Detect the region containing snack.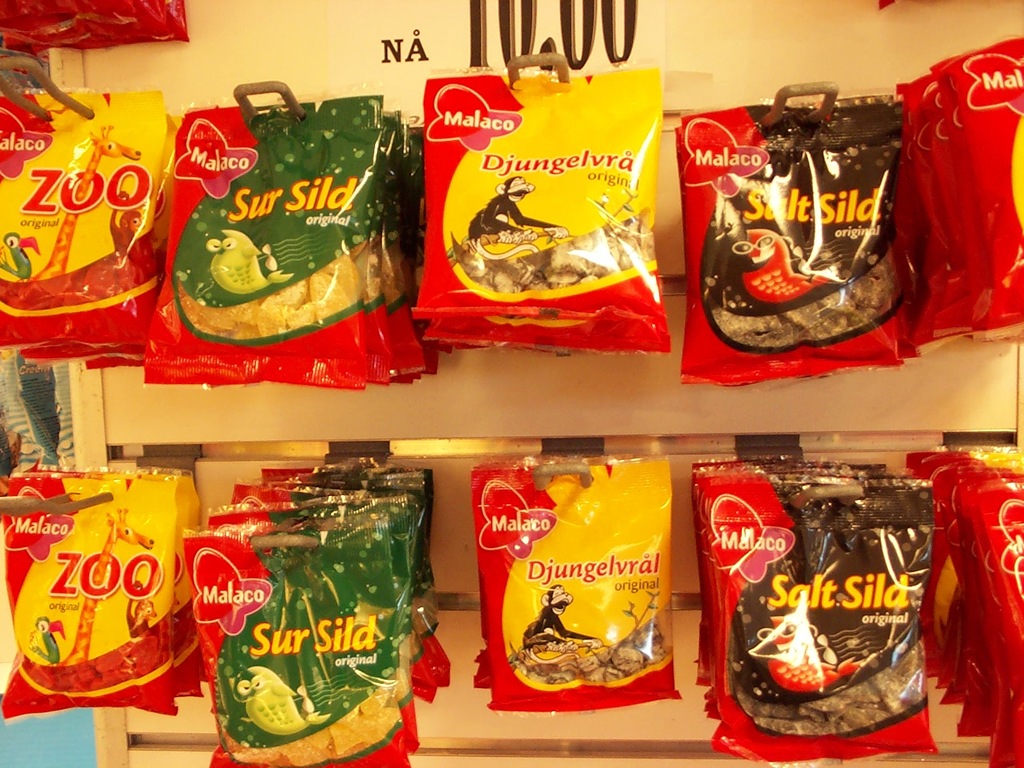
<bbox>476, 462, 686, 706</bbox>.
